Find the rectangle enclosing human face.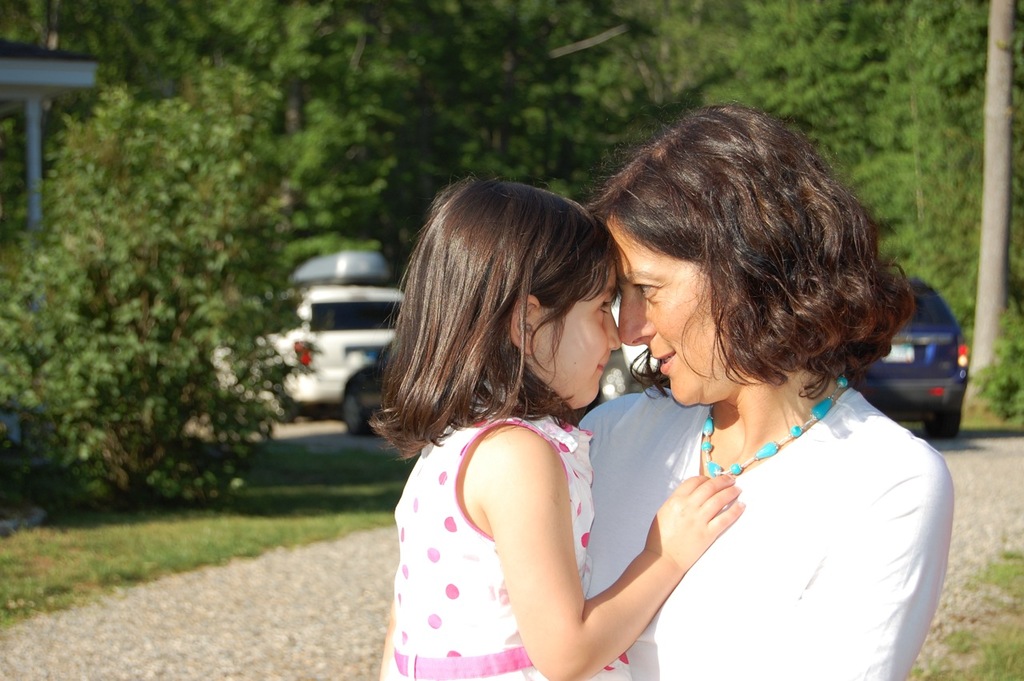
605:218:729:408.
